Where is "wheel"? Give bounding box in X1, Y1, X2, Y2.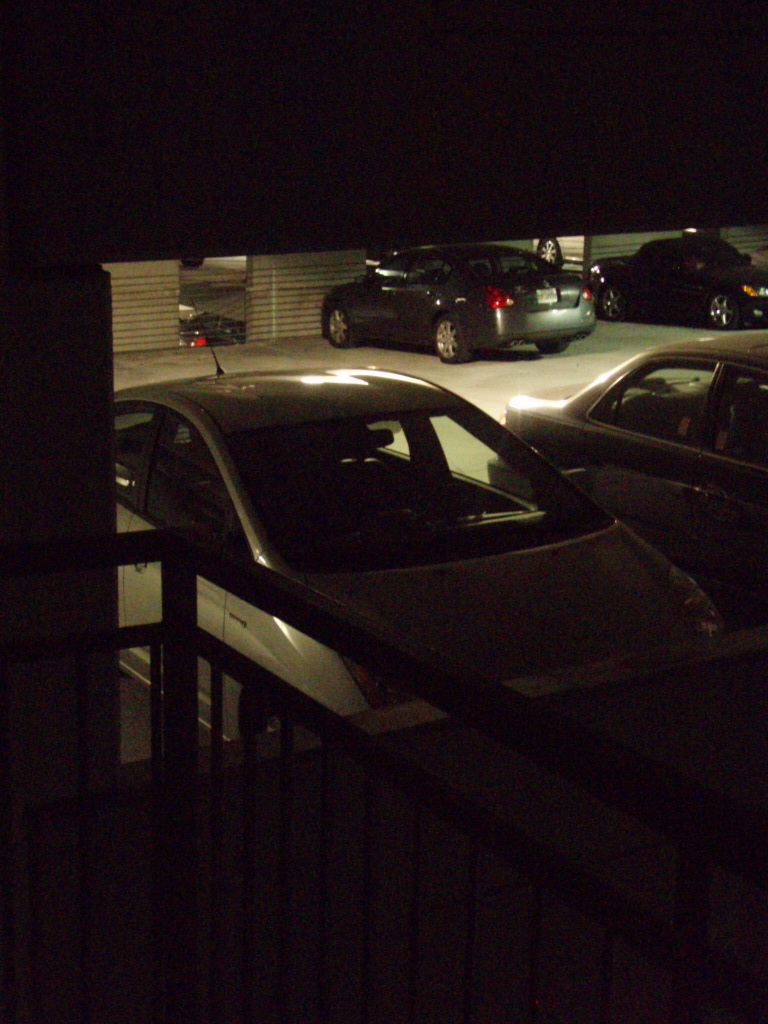
699, 293, 734, 329.
